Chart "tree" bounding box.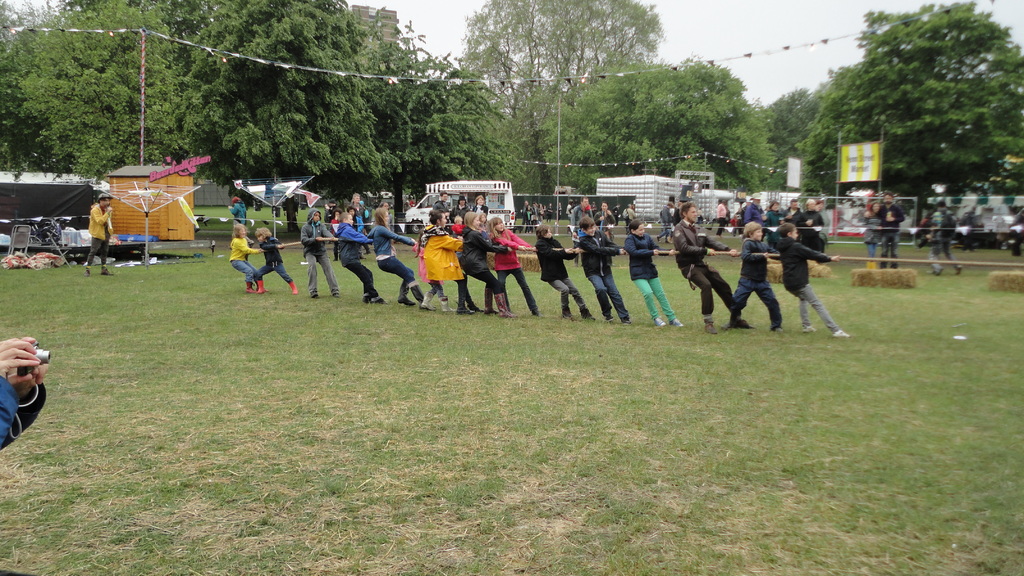
Charted: left=452, top=0, right=667, bottom=202.
